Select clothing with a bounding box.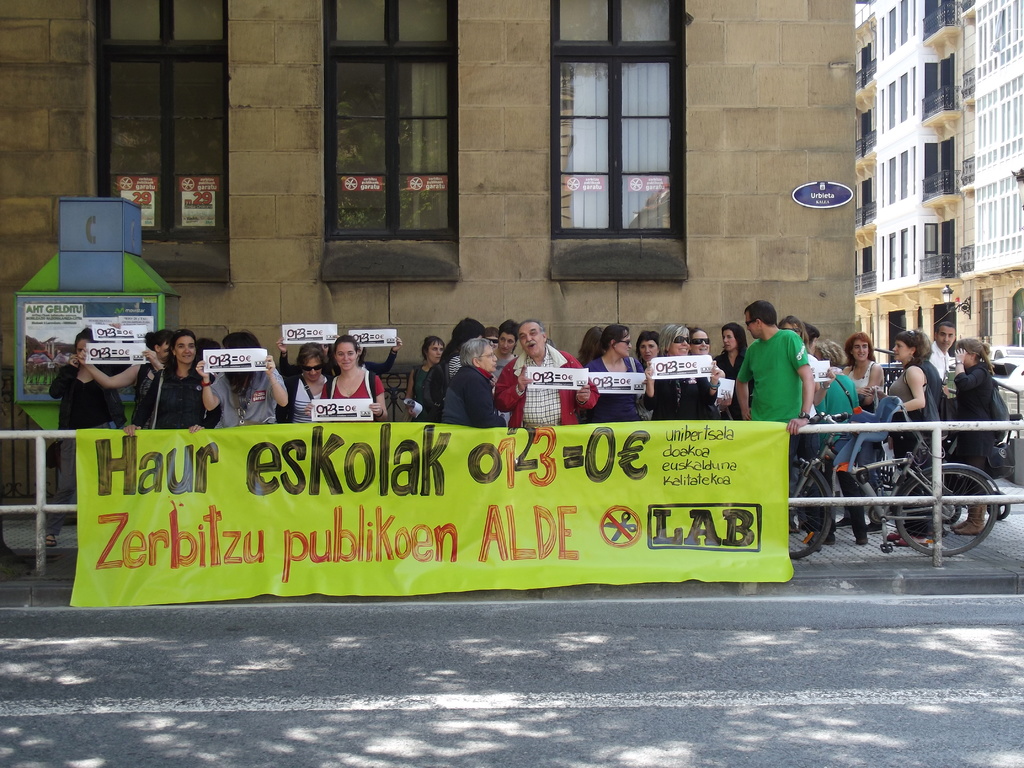
crop(931, 344, 949, 394).
